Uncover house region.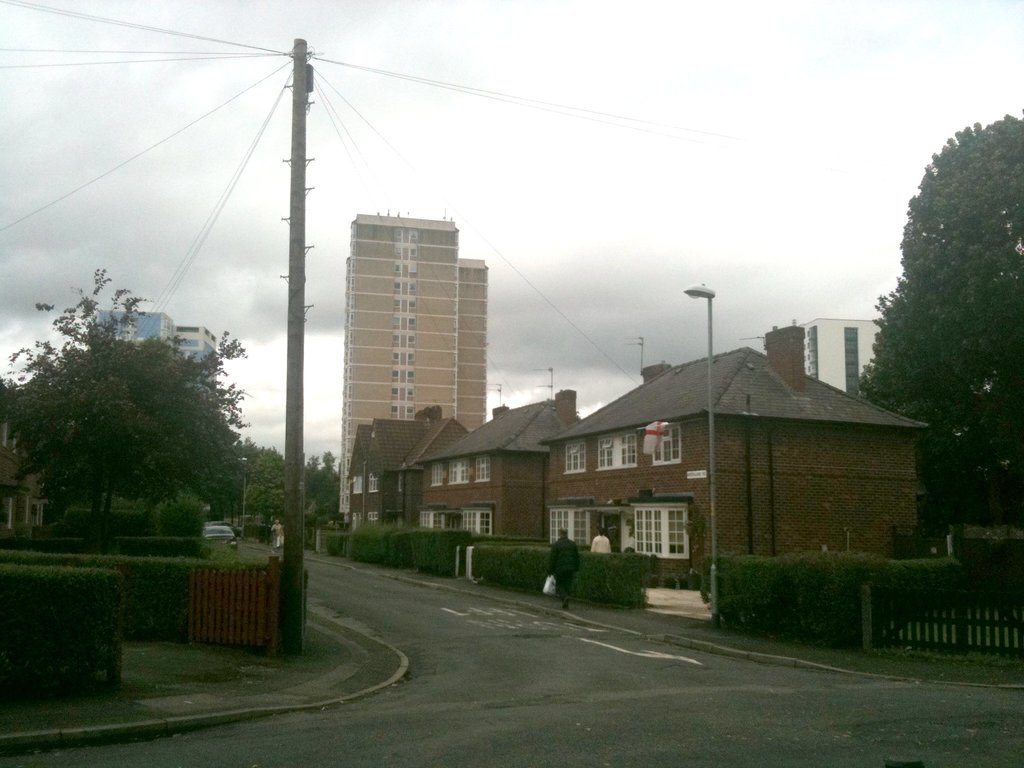
Uncovered: bbox=[337, 211, 484, 511].
